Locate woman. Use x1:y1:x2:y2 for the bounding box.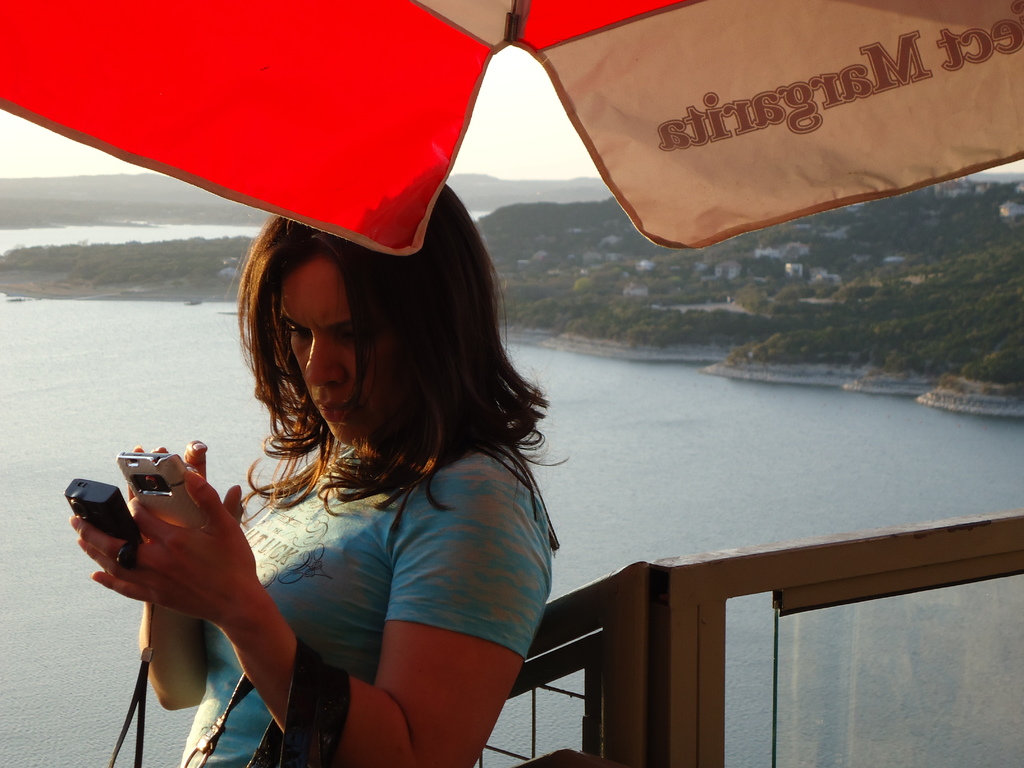
83:130:591:767.
